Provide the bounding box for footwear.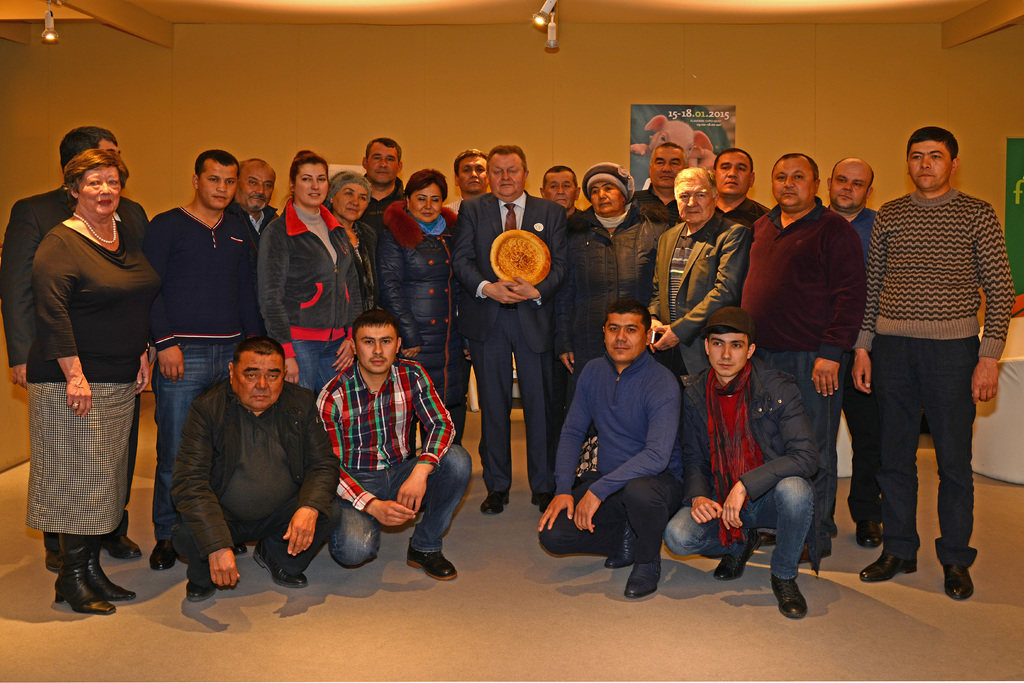
[left=538, top=502, right=552, bottom=516].
